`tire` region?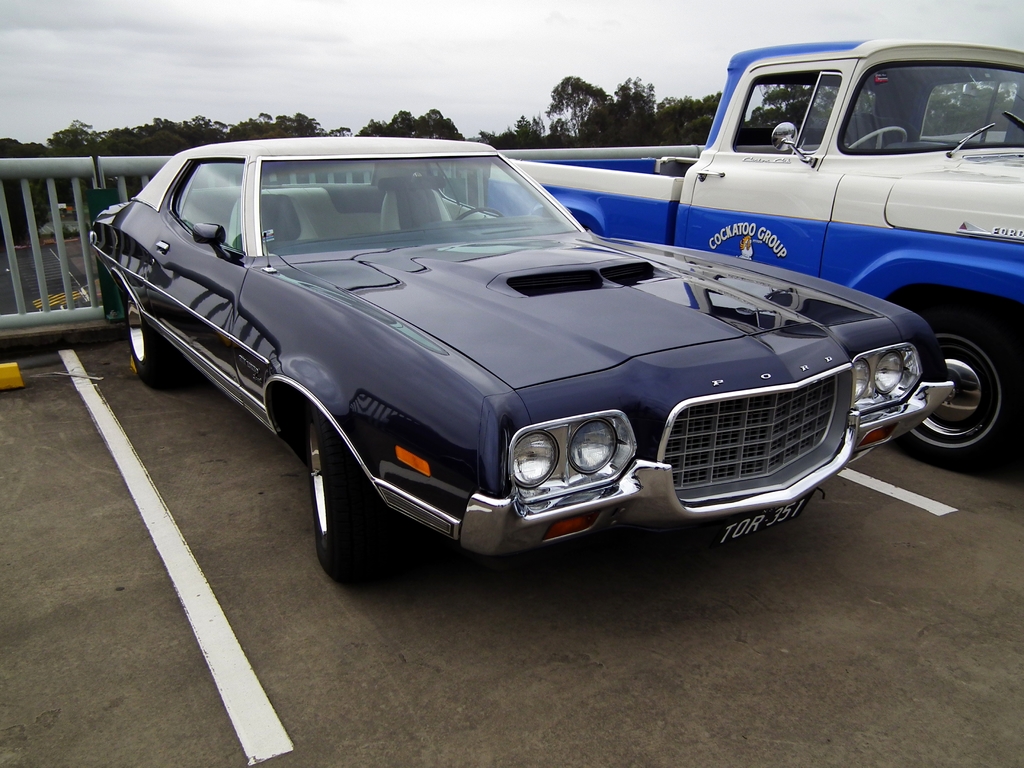
307,436,377,578
